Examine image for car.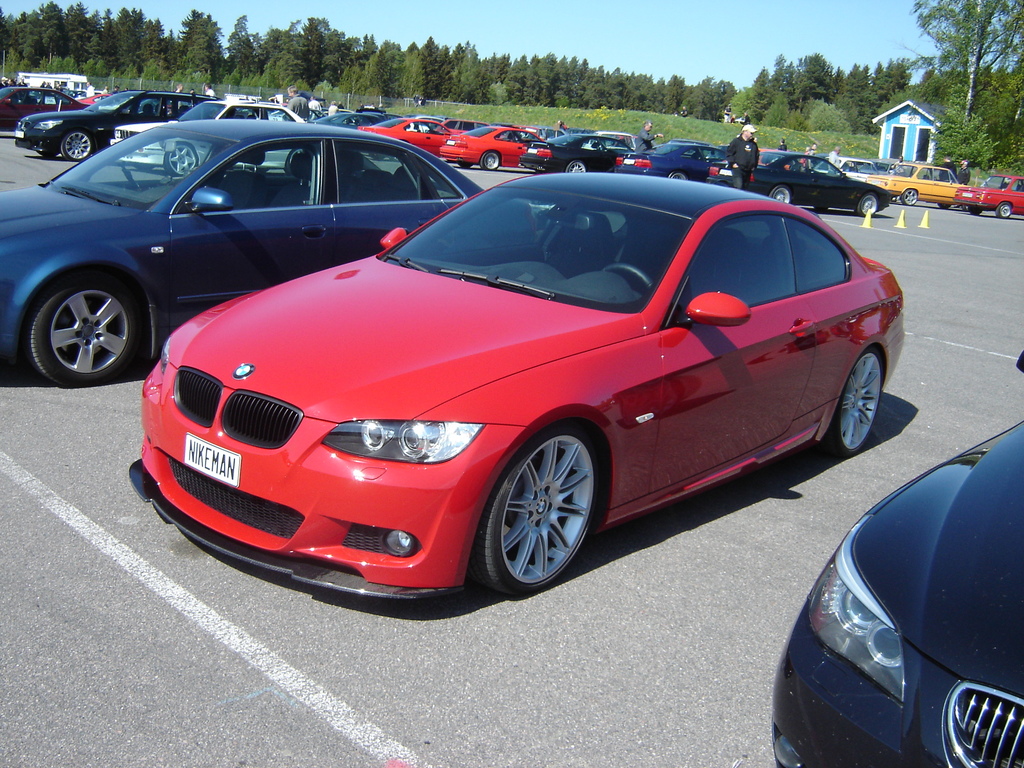
Examination result: box=[755, 145, 795, 172].
